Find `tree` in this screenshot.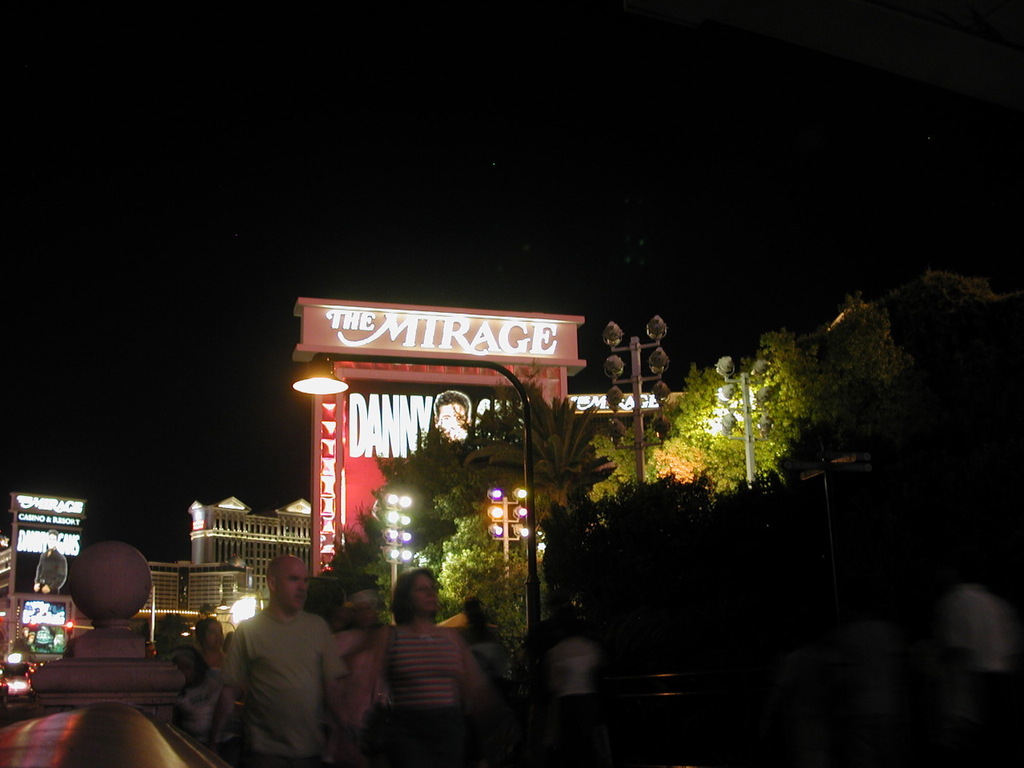
The bounding box for `tree` is 366, 423, 466, 578.
